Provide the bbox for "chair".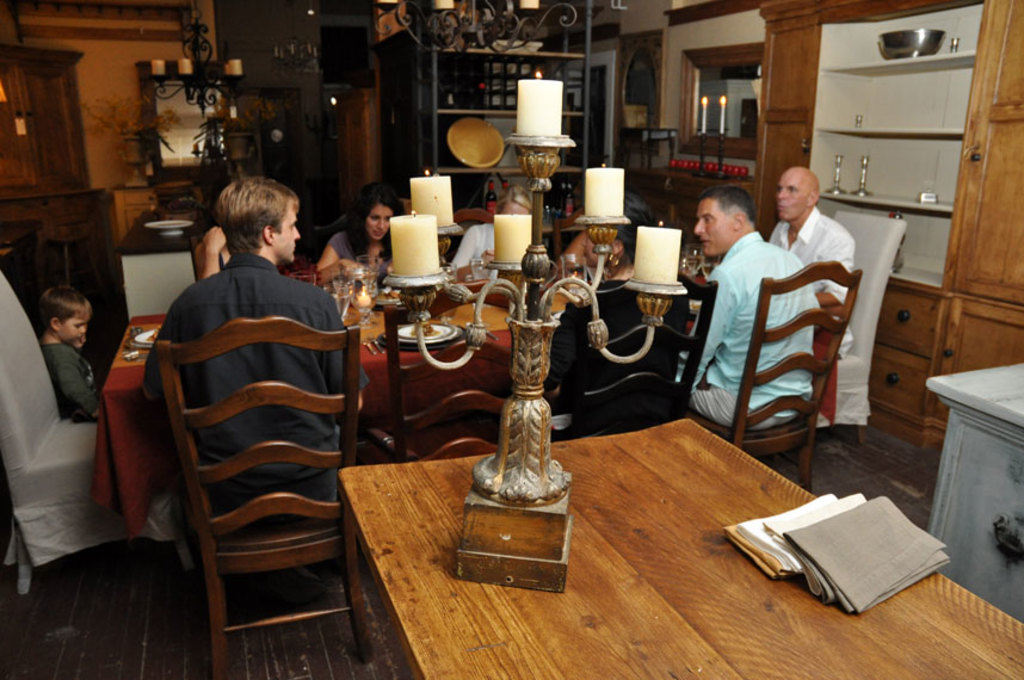
bbox=(117, 293, 371, 679).
